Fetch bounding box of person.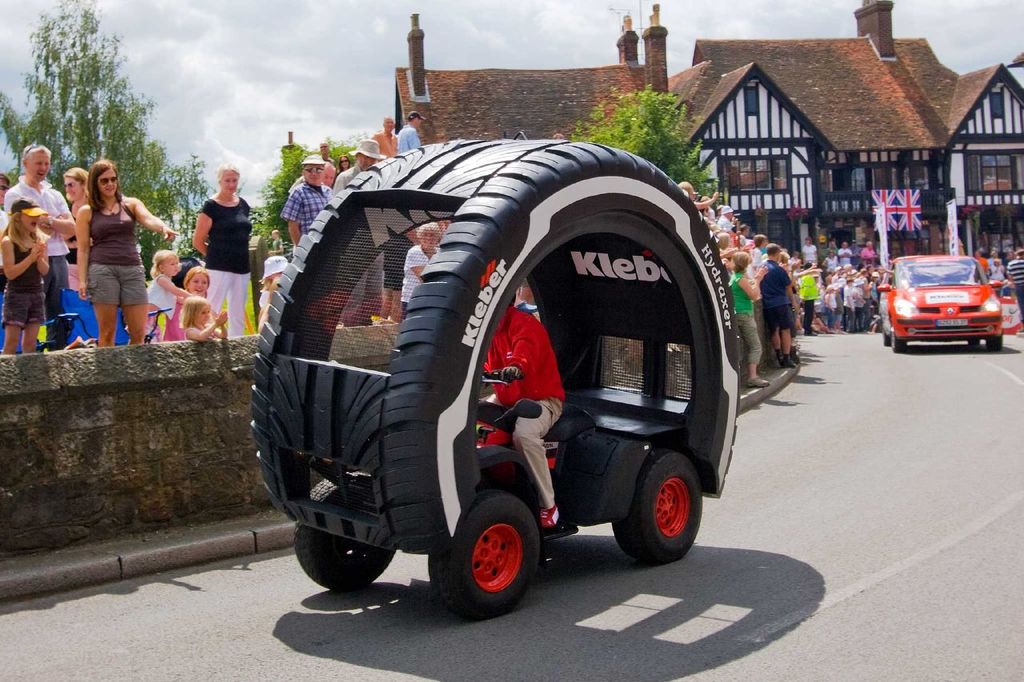
Bbox: box=[476, 284, 567, 530].
